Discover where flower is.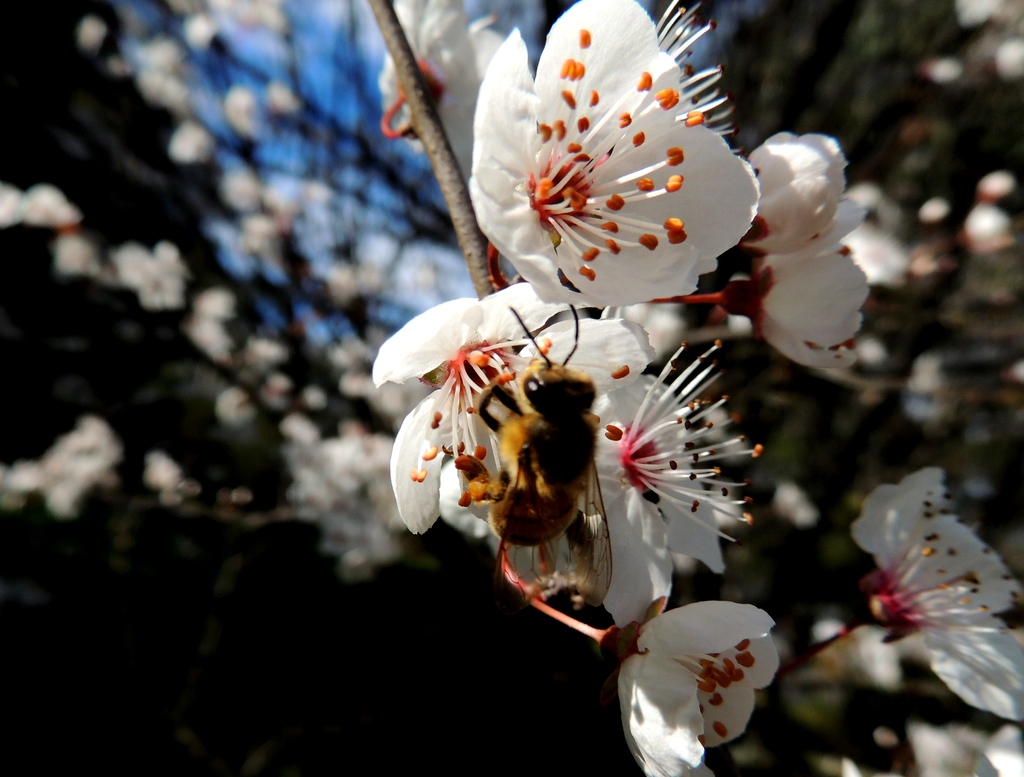
Discovered at box=[465, 10, 792, 345].
